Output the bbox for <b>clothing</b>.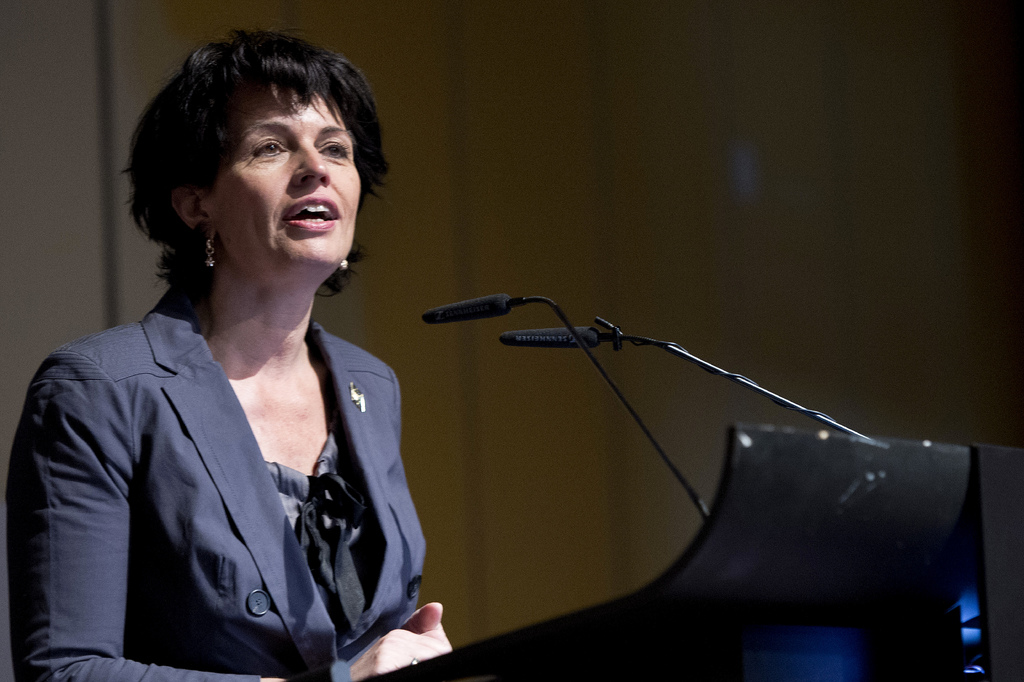
l=29, t=254, r=427, b=659.
